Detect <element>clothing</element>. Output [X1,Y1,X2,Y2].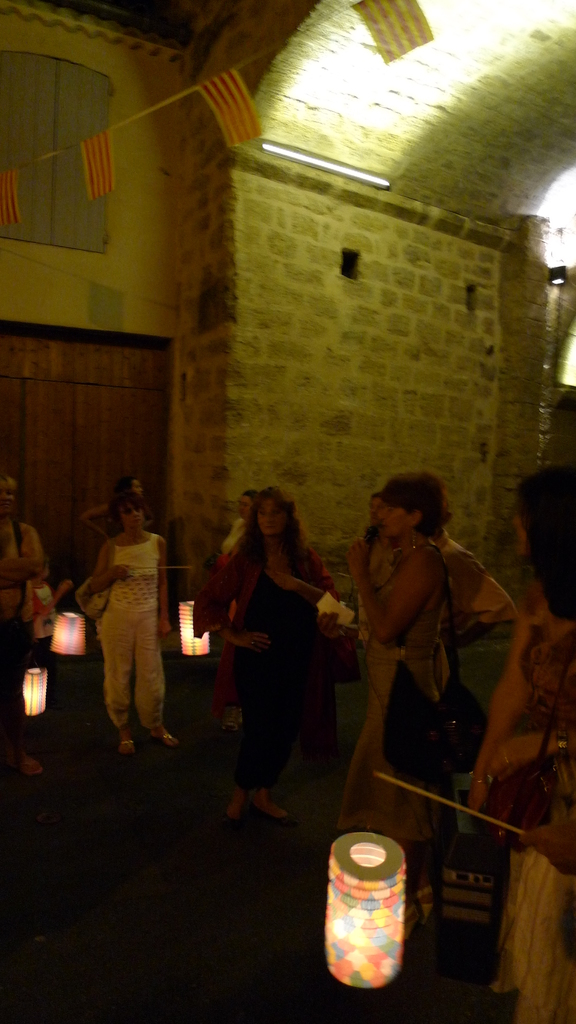
[85,491,173,762].
